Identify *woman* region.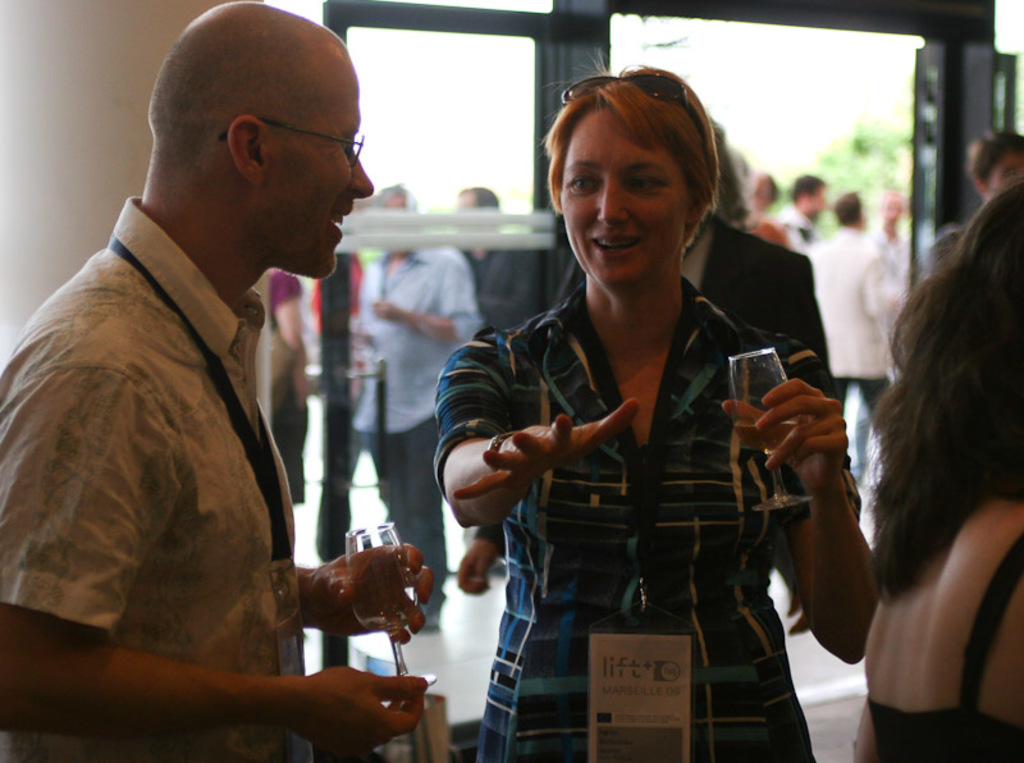
Region: region(430, 82, 860, 741).
